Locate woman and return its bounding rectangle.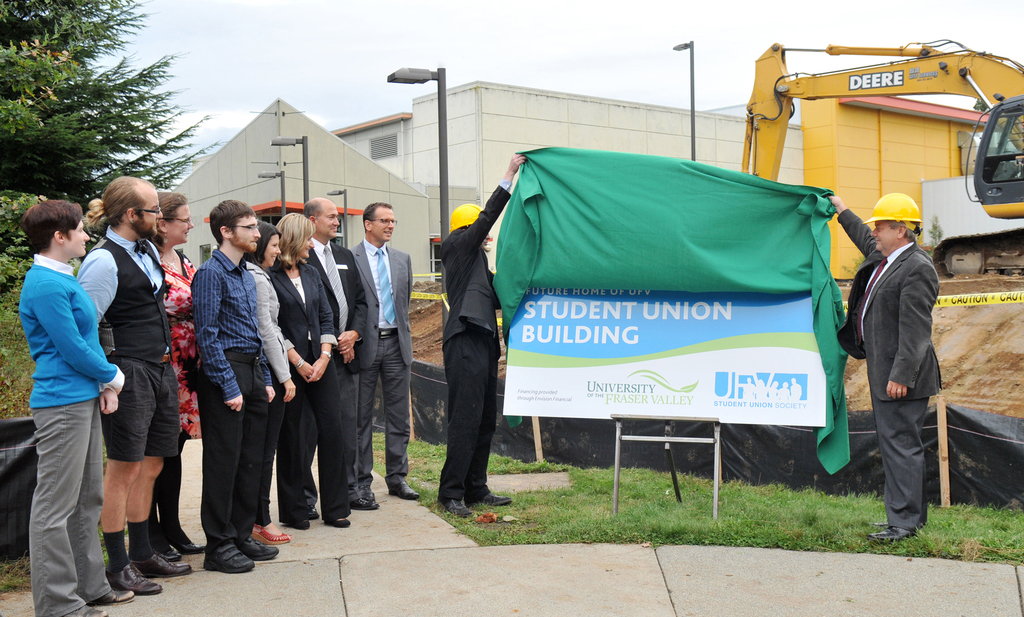
bbox=(142, 189, 202, 563).
